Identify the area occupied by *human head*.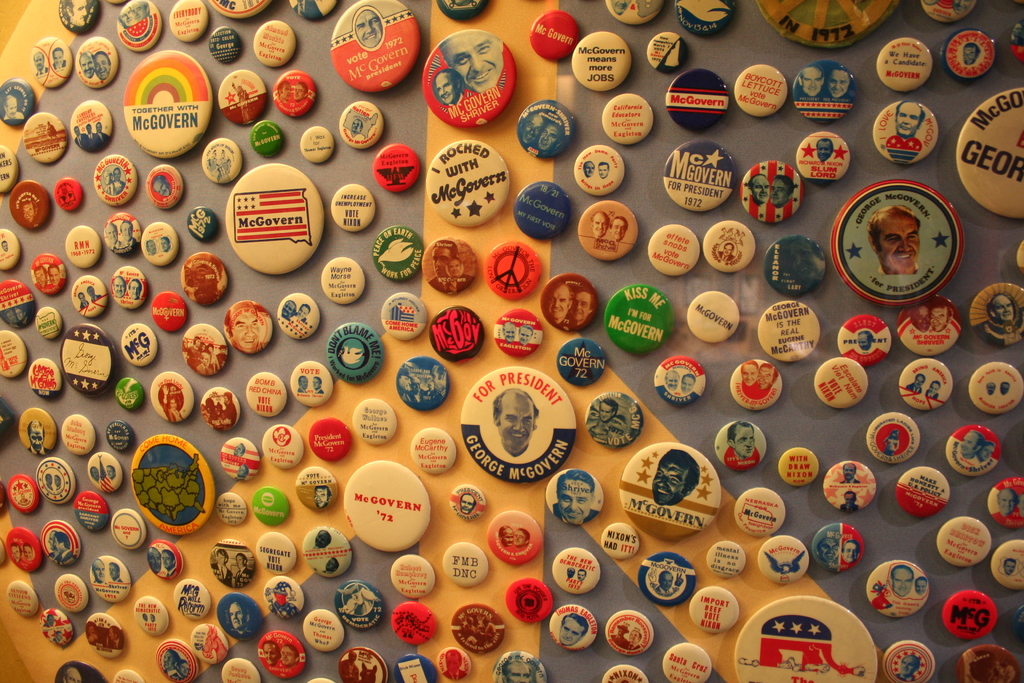
Area: x1=293 y1=83 x2=307 y2=102.
